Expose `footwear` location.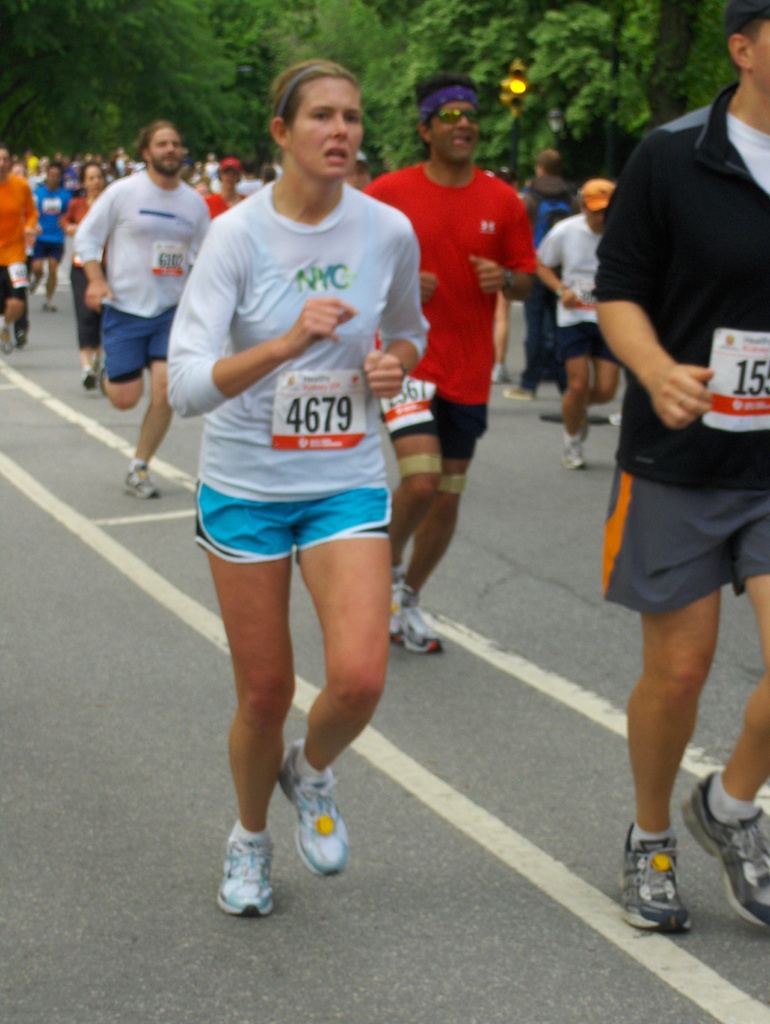
Exposed at 1 324 13 357.
